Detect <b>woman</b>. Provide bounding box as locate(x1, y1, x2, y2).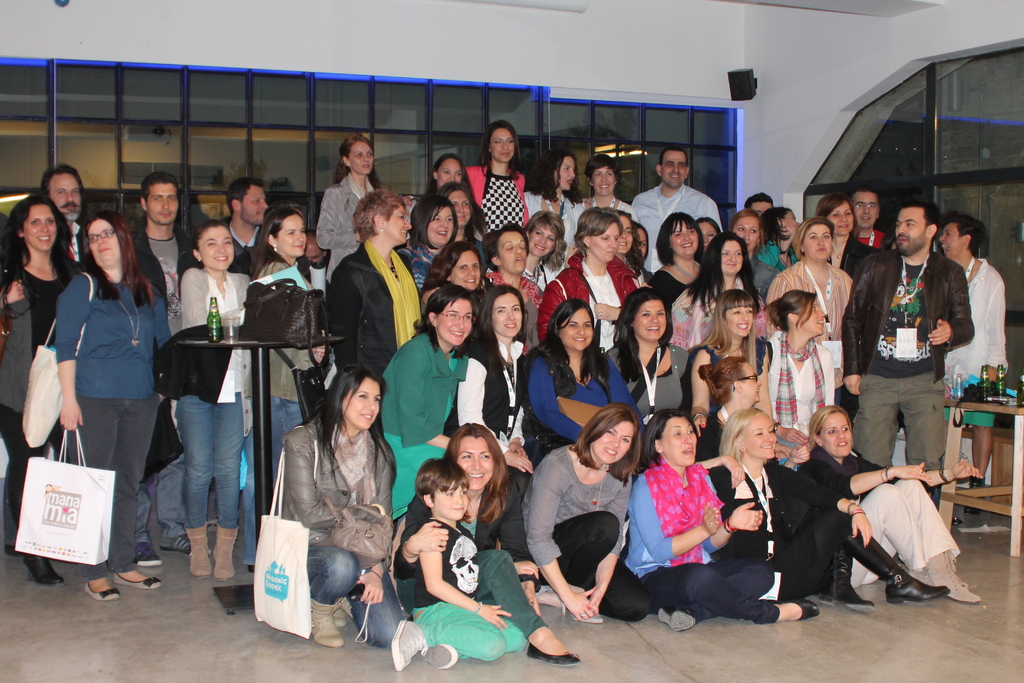
locate(177, 217, 255, 579).
